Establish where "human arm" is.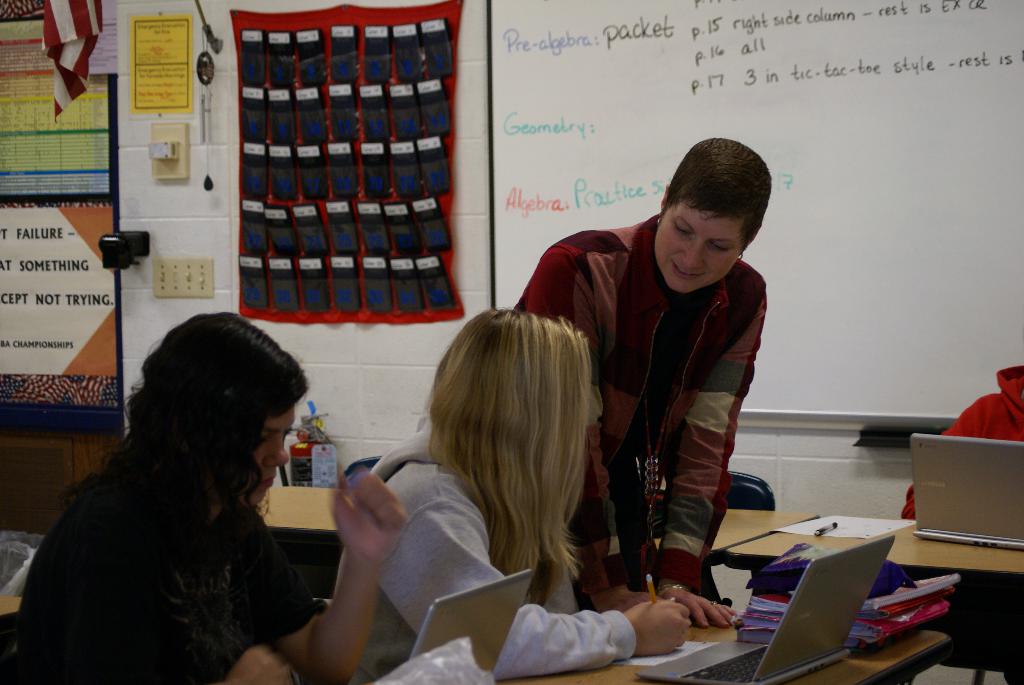
Established at {"x1": 235, "y1": 460, "x2": 414, "y2": 684}.
